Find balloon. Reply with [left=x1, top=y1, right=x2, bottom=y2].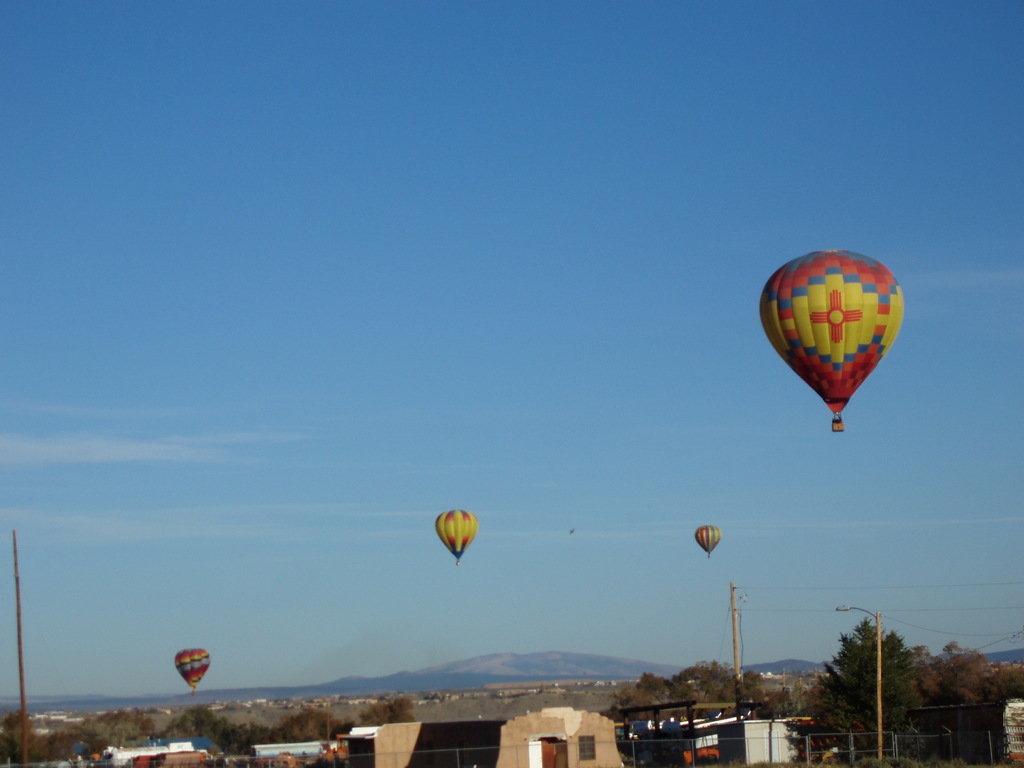
[left=435, top=509, right=480, bottom=561].
